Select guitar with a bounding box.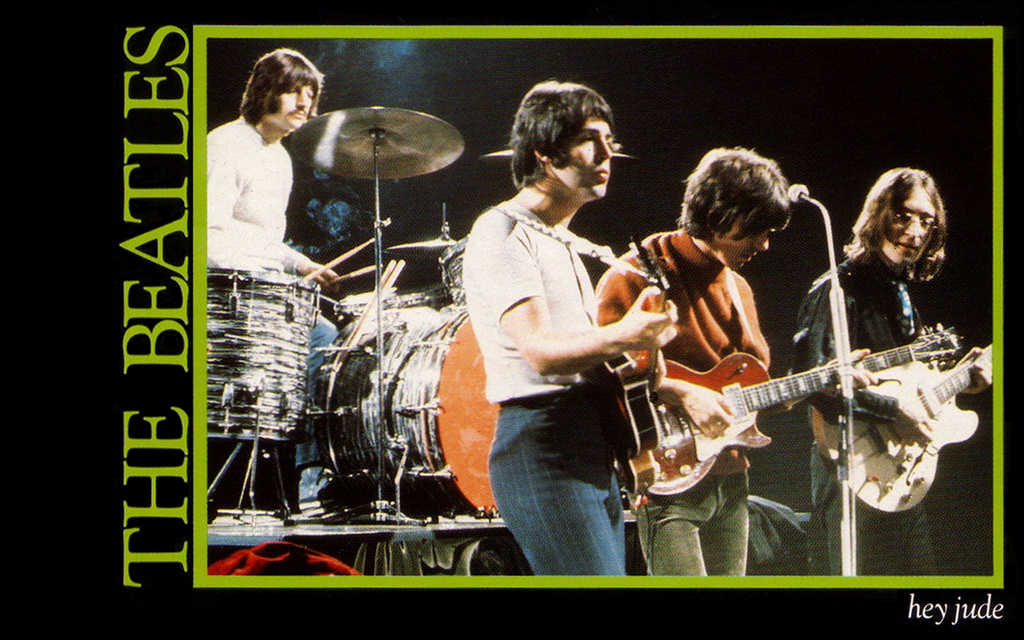
812 330 1007 525.
